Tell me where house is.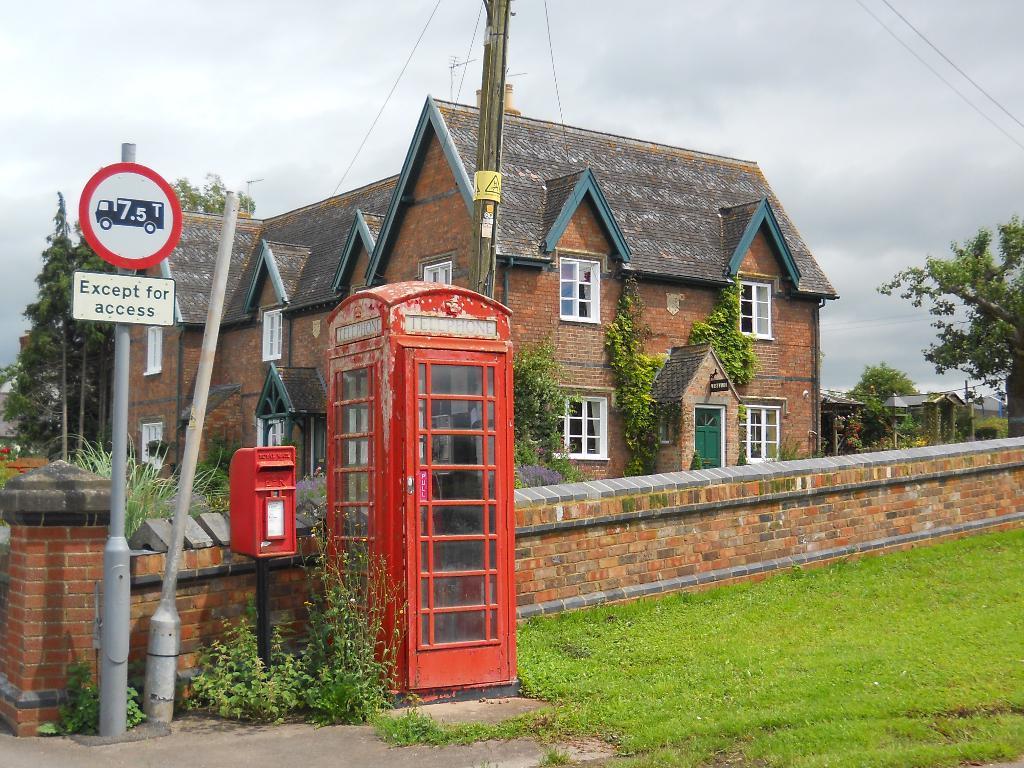
house is at 969 381 1009 445.
